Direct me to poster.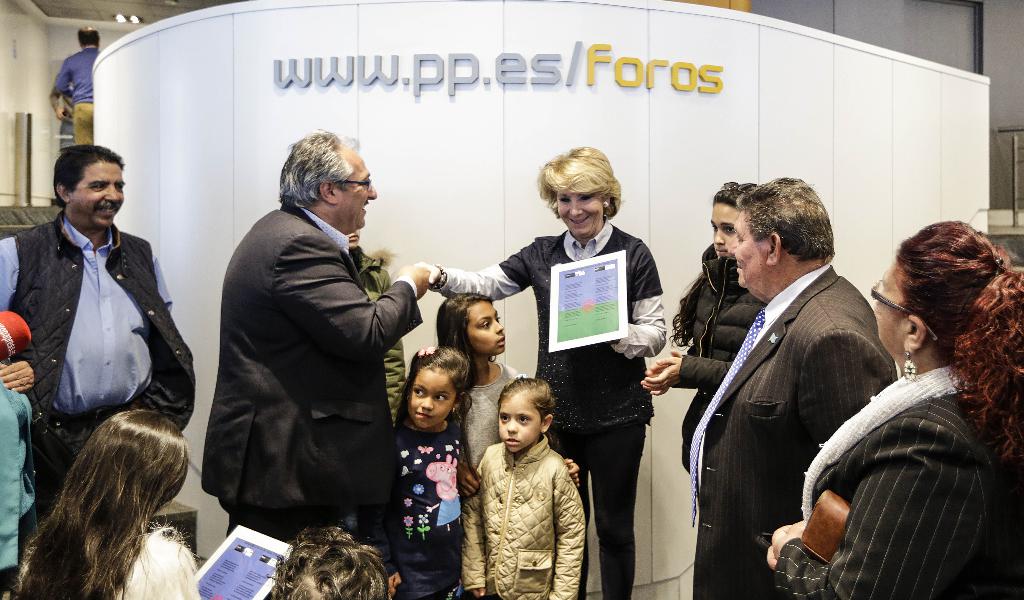
Direction: crop(194, 527, 294, 599).
